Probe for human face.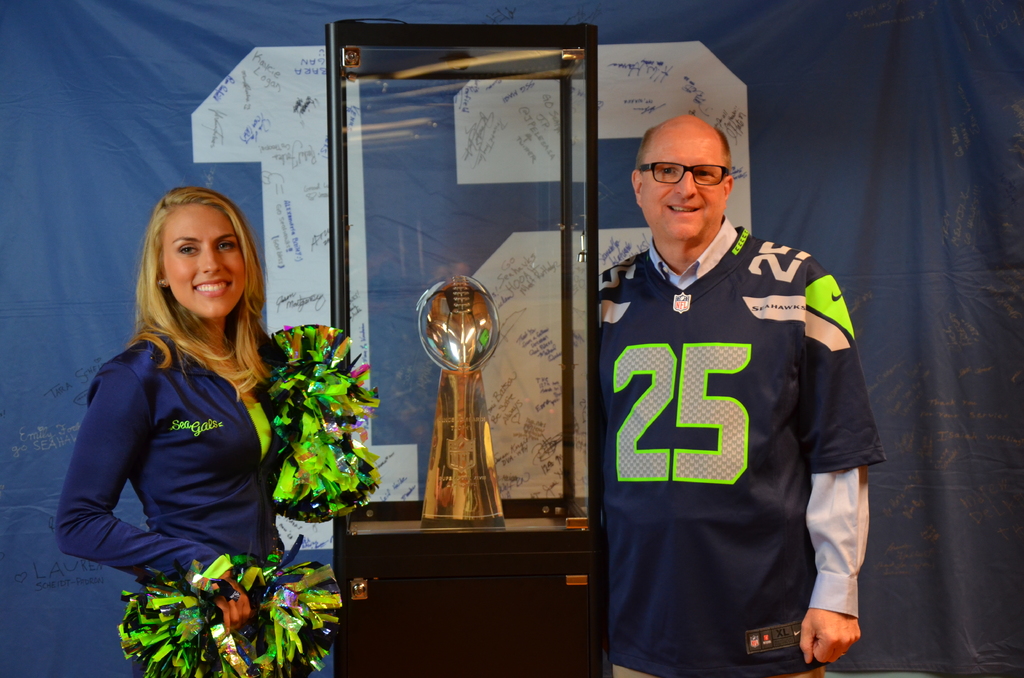
Probe result: 638, 143, 724, 243.
